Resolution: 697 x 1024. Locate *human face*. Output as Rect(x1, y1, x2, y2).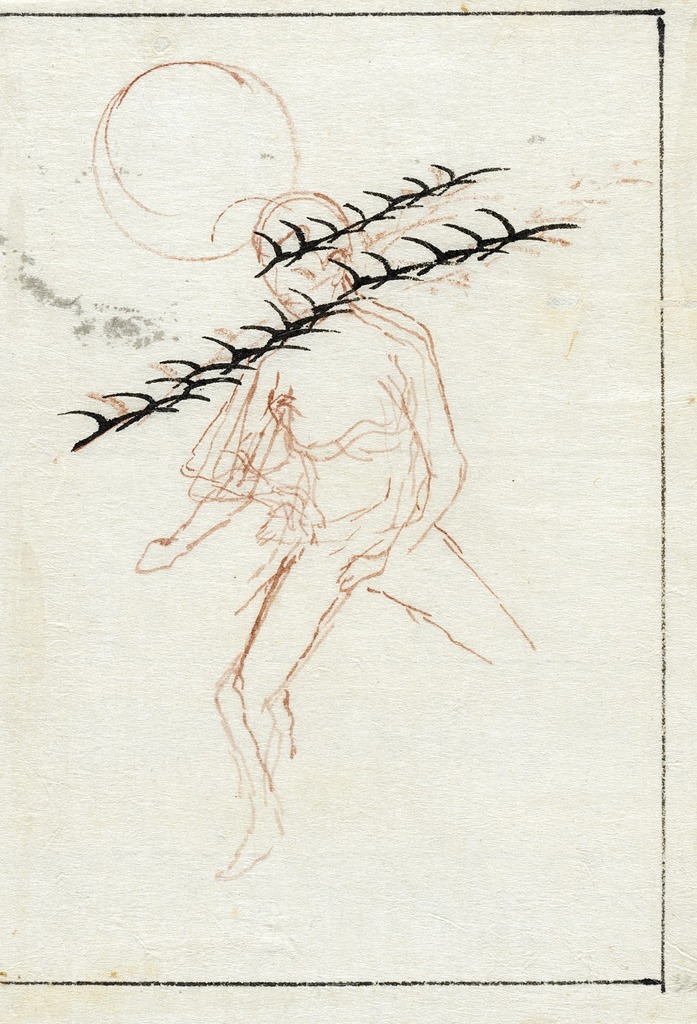
Rect(260, 244, 337, 330).
